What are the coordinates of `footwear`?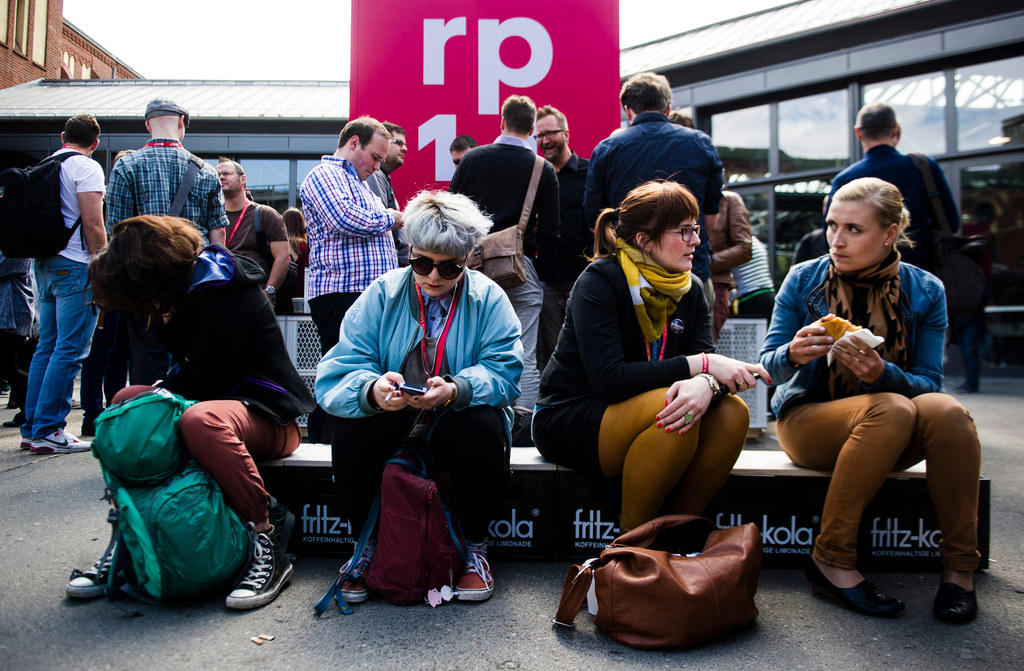
region(334, 536, 379, 608).
